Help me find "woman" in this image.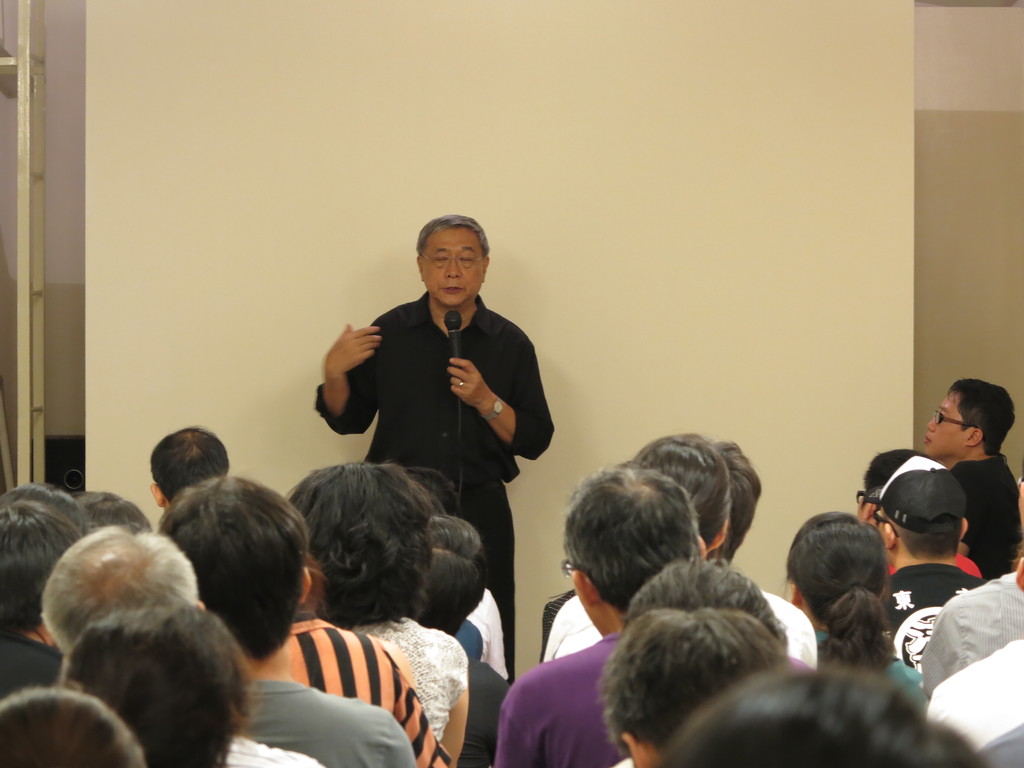
Found it: crop(290, 461, 468, 767).
